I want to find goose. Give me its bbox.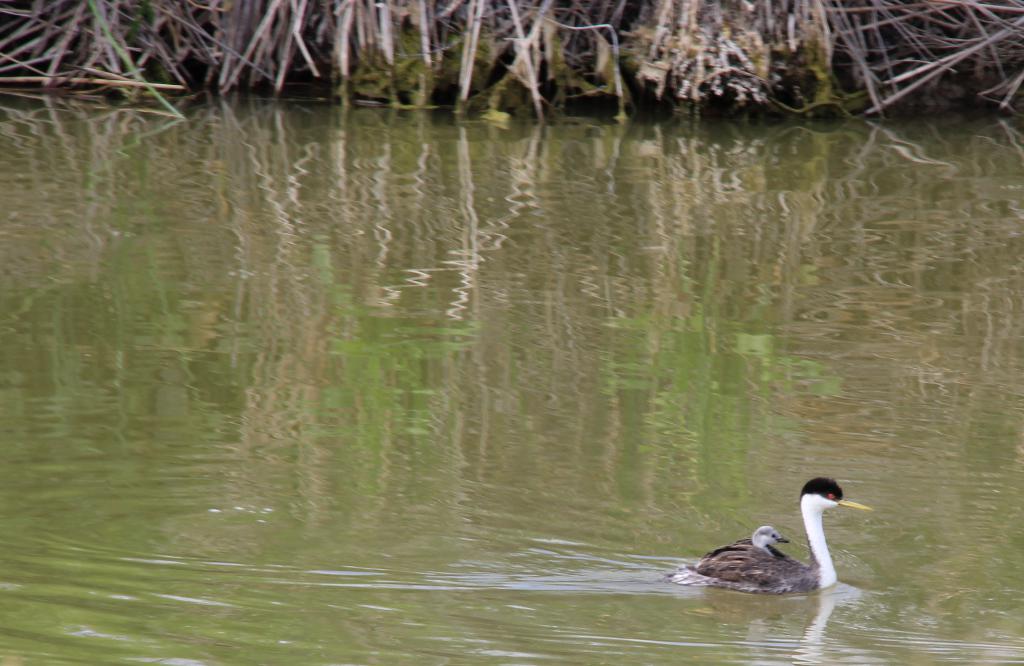
(left=755, top=524, right=791, bottom=554).
